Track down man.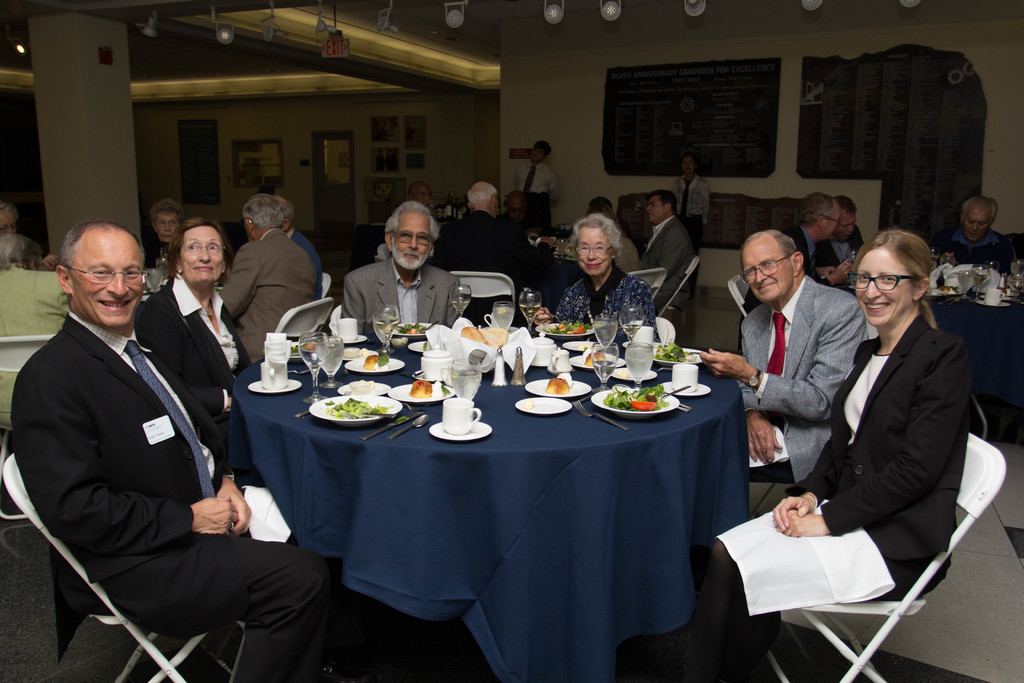
Tracked to Rect(214, 188, 320, 367).
